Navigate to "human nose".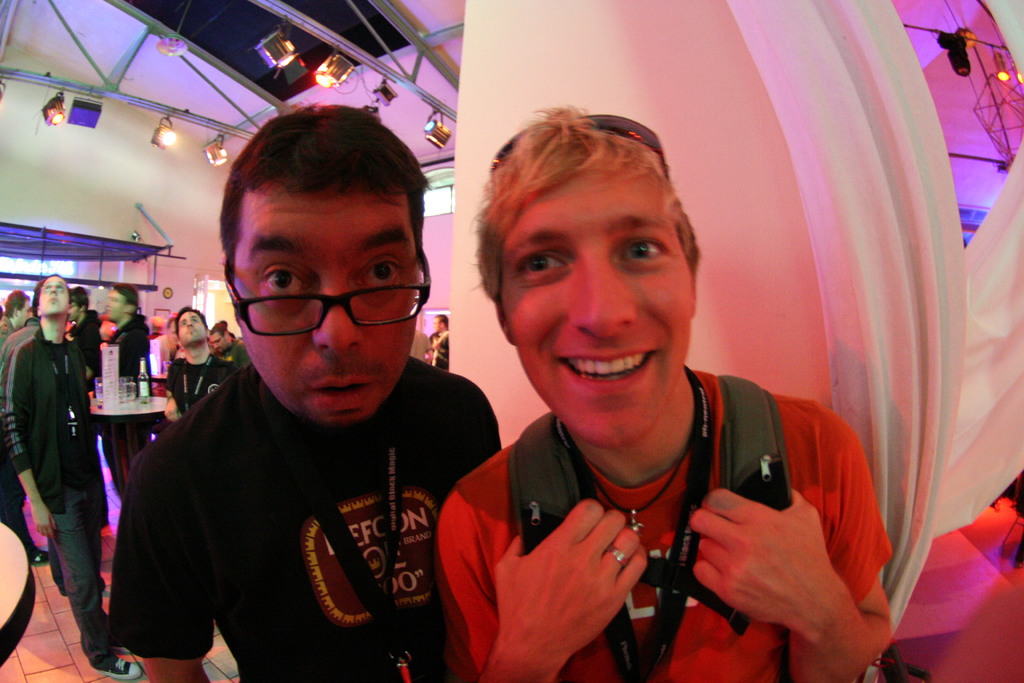
Navigation target: locate(575, 260, 643, 339).
